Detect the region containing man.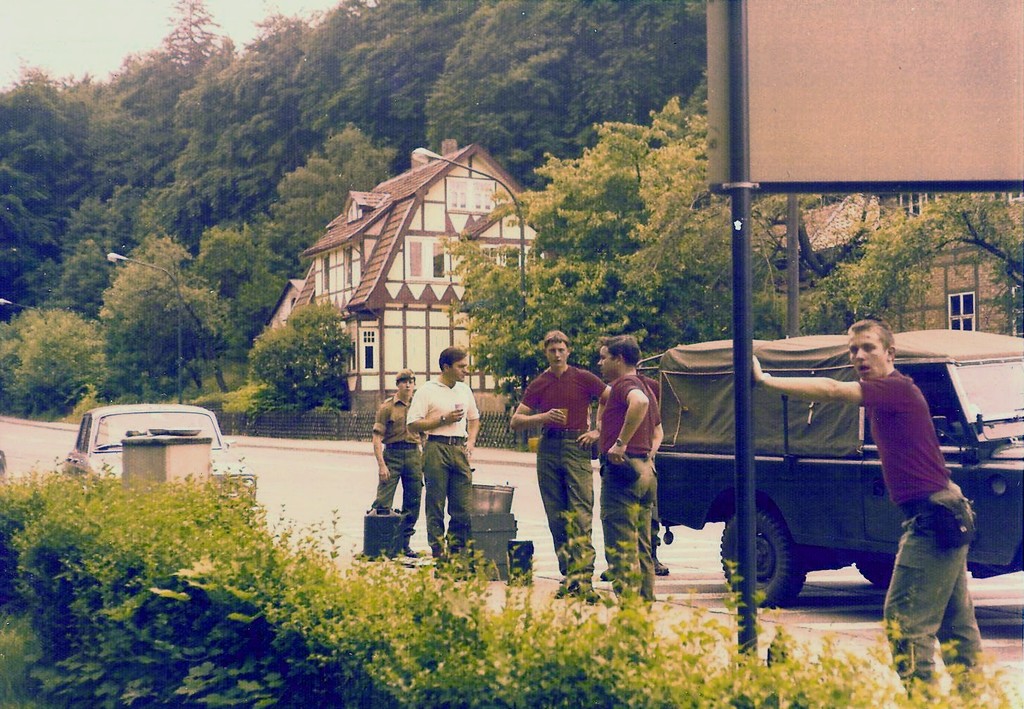
box(510, 332, 609, 602).
